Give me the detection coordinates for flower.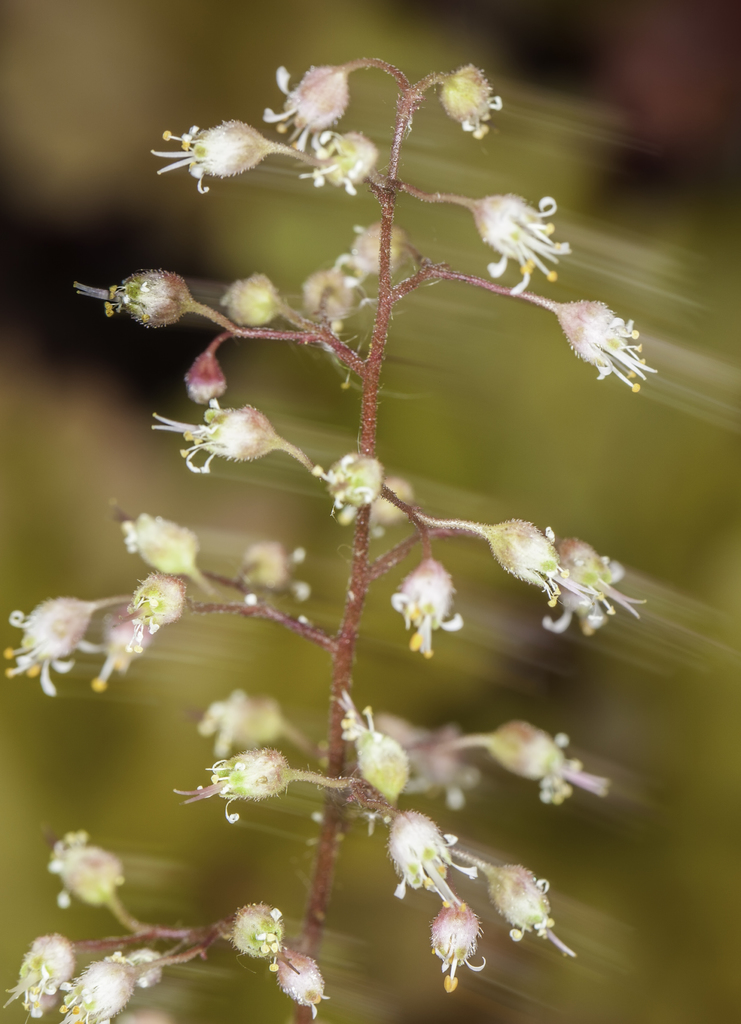
x1=302, y1=269, x2=360, y2=333.
